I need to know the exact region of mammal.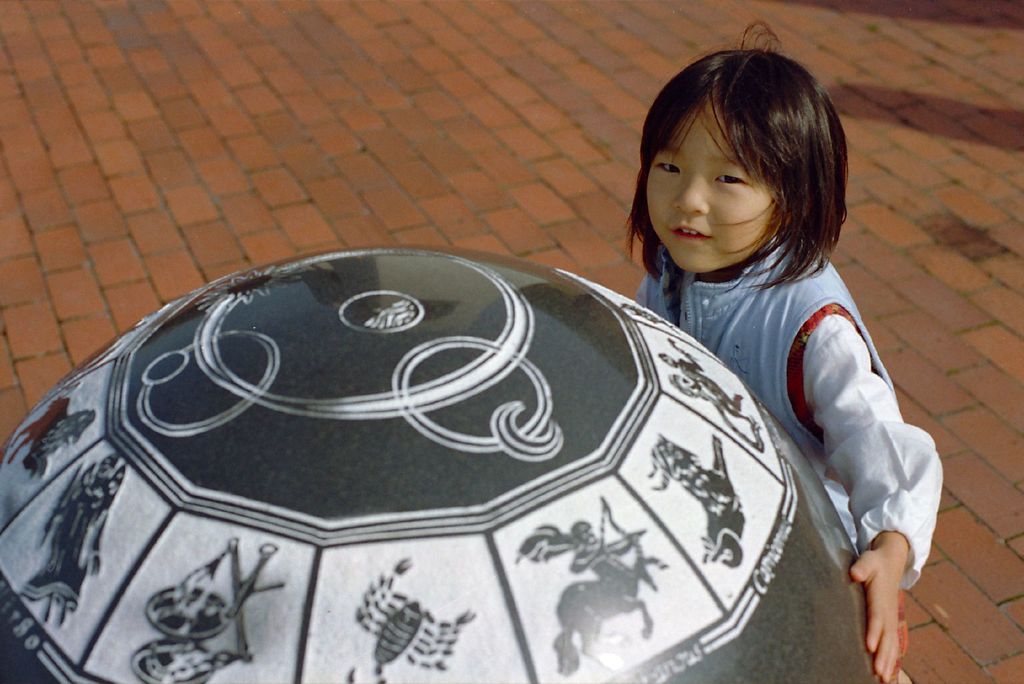
Region: (18, 447, 124, 630).
